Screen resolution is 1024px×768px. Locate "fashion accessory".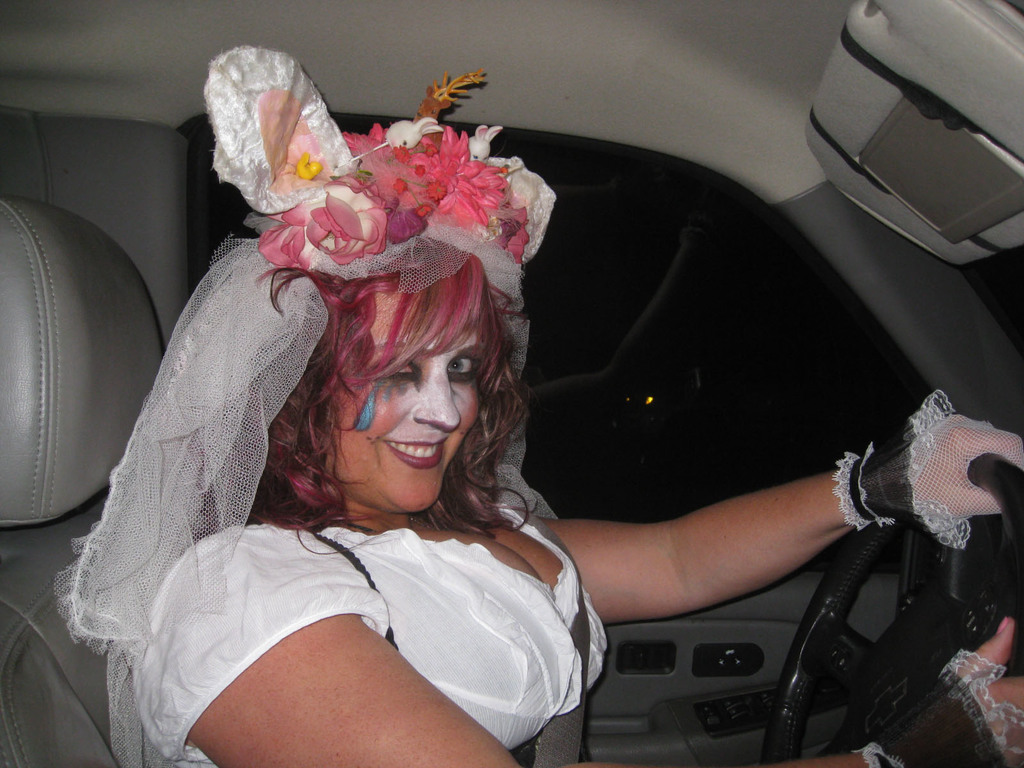
detection(833, 392, 1022, 547).
